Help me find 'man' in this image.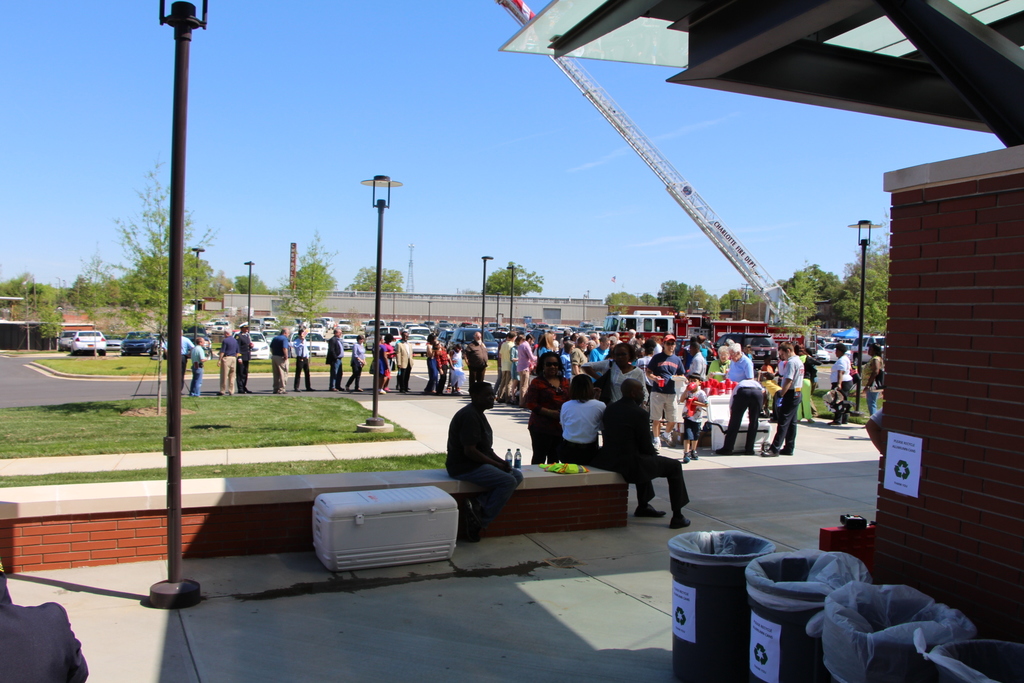
Found it: {"left": 394, "top": 330, "right": 412, "bottom": 392}.
